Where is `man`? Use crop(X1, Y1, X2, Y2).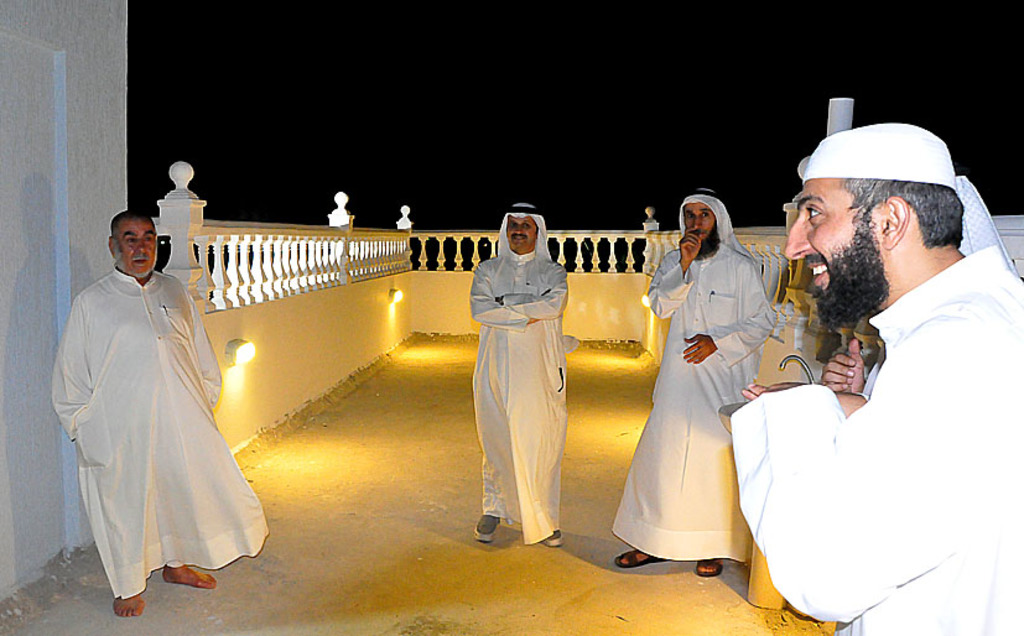
crop(54, 210, 274, 617).
